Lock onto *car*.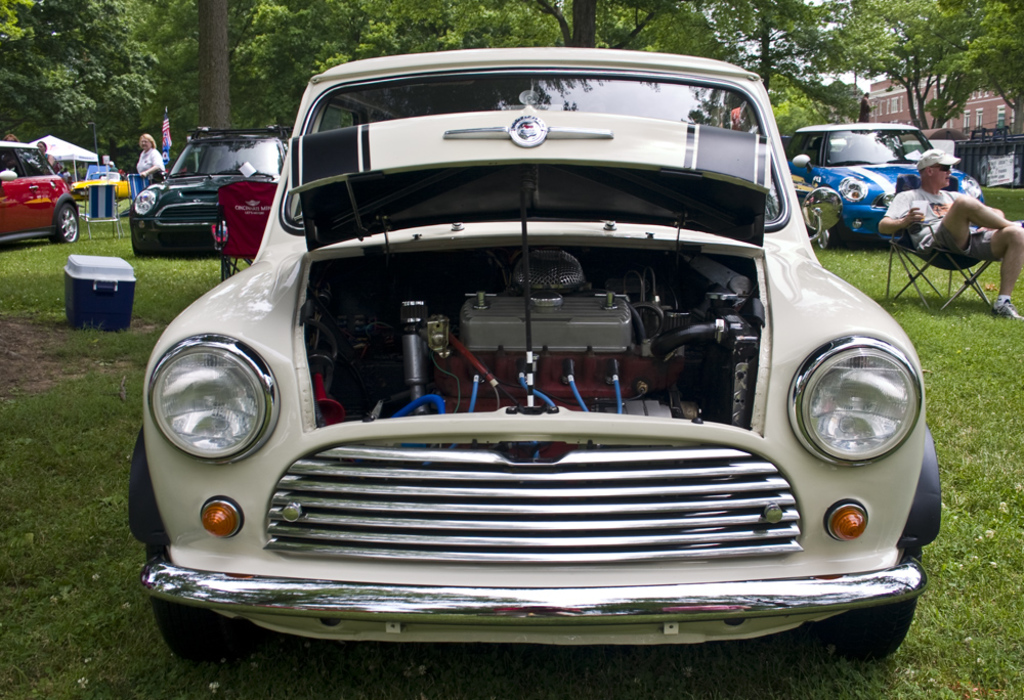
Locked: [788, 121, 982, 240].
